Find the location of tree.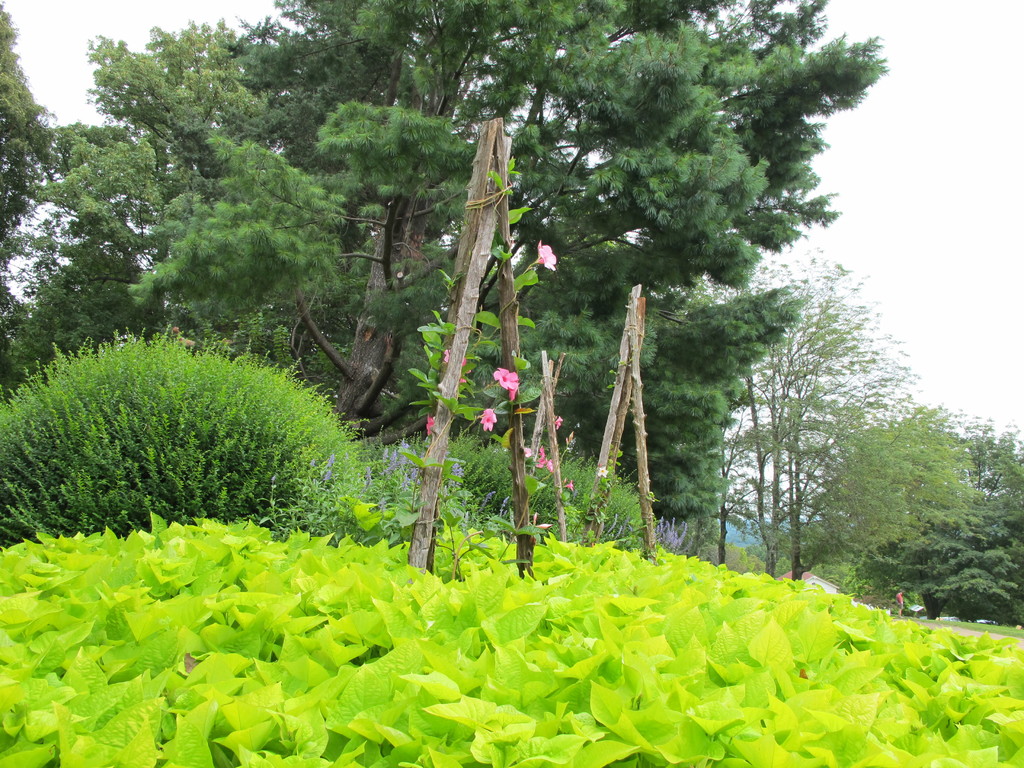
Location: 805:399:1023:618.
